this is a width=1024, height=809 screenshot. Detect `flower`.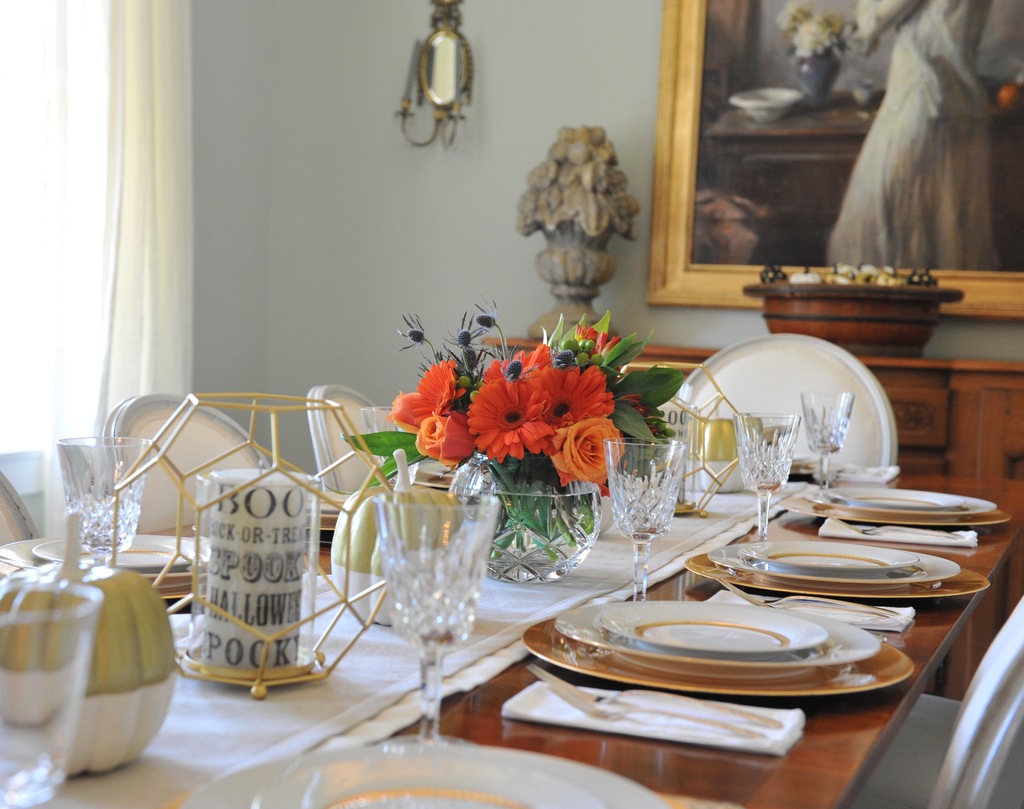
BBox(543, 364, 616, 433).
